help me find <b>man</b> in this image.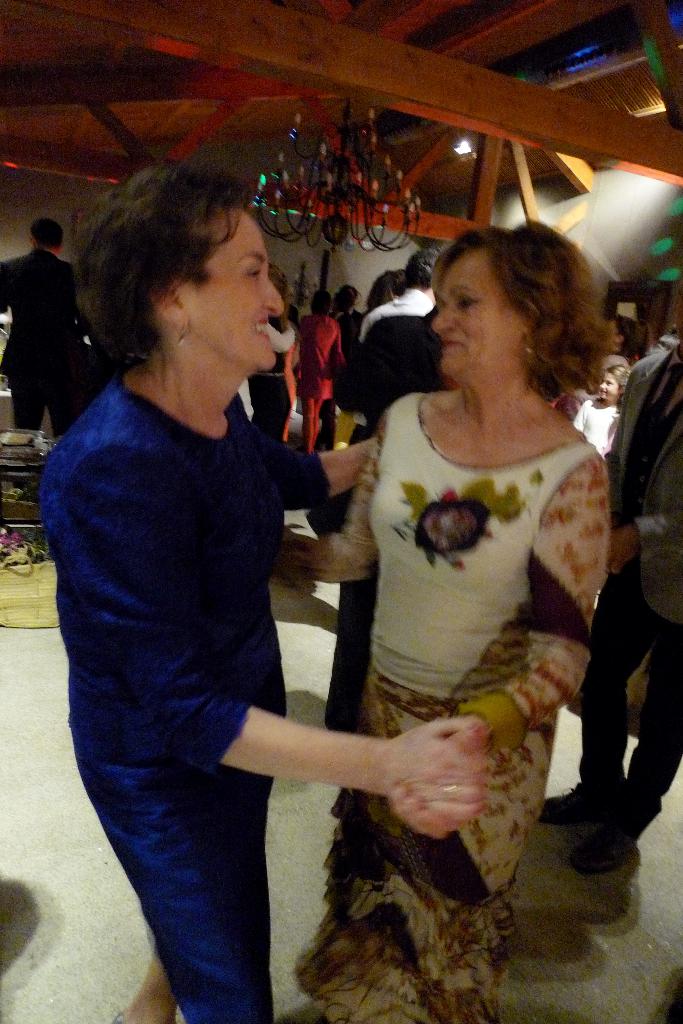
Found it: {"x1": 30, "y1": 170, "x2": 391, "y2": 1008}.
